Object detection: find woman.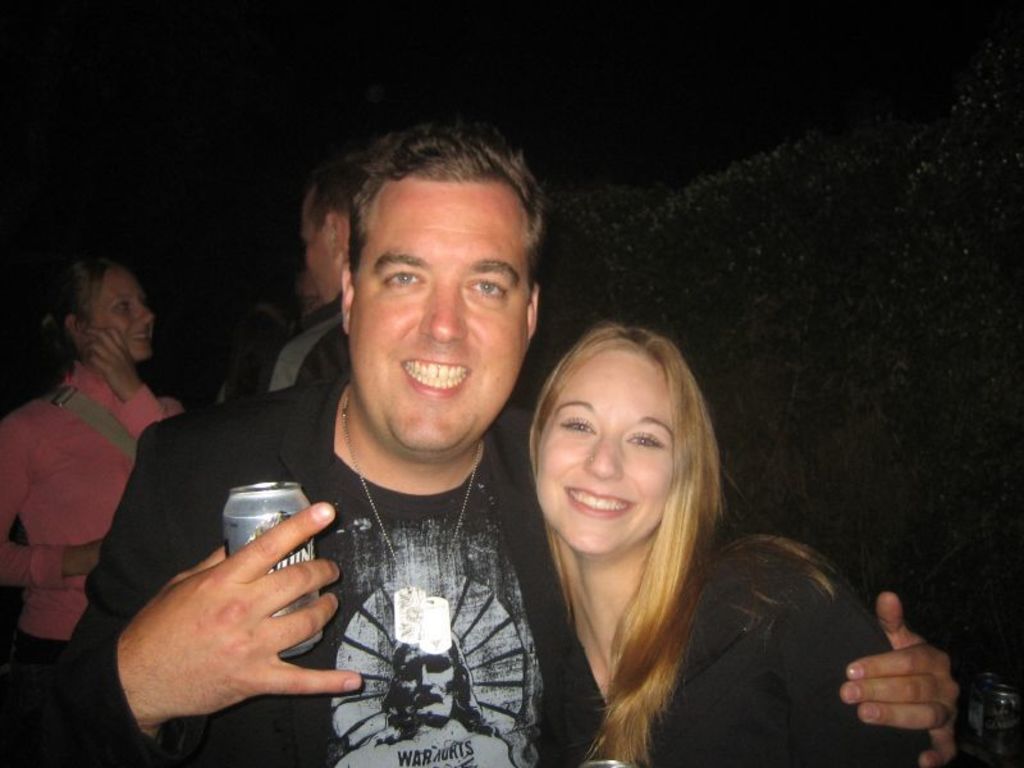
x1=529 y1=317 x2=933 y2=767.
